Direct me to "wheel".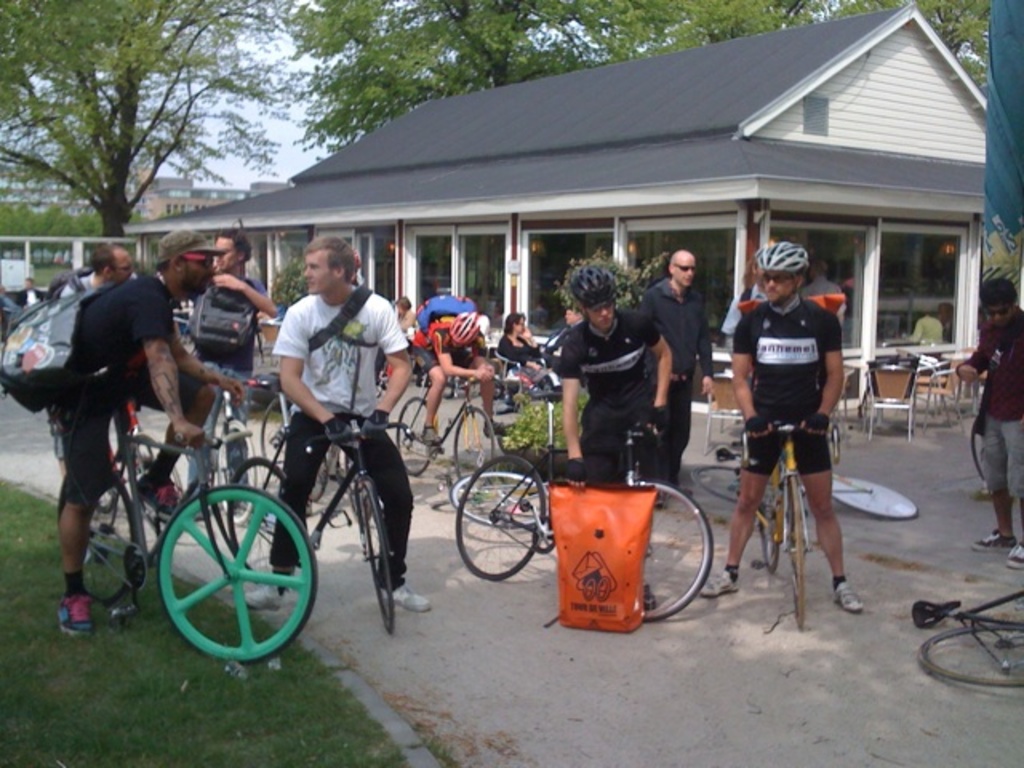
Direction: 66/464/150/608.
